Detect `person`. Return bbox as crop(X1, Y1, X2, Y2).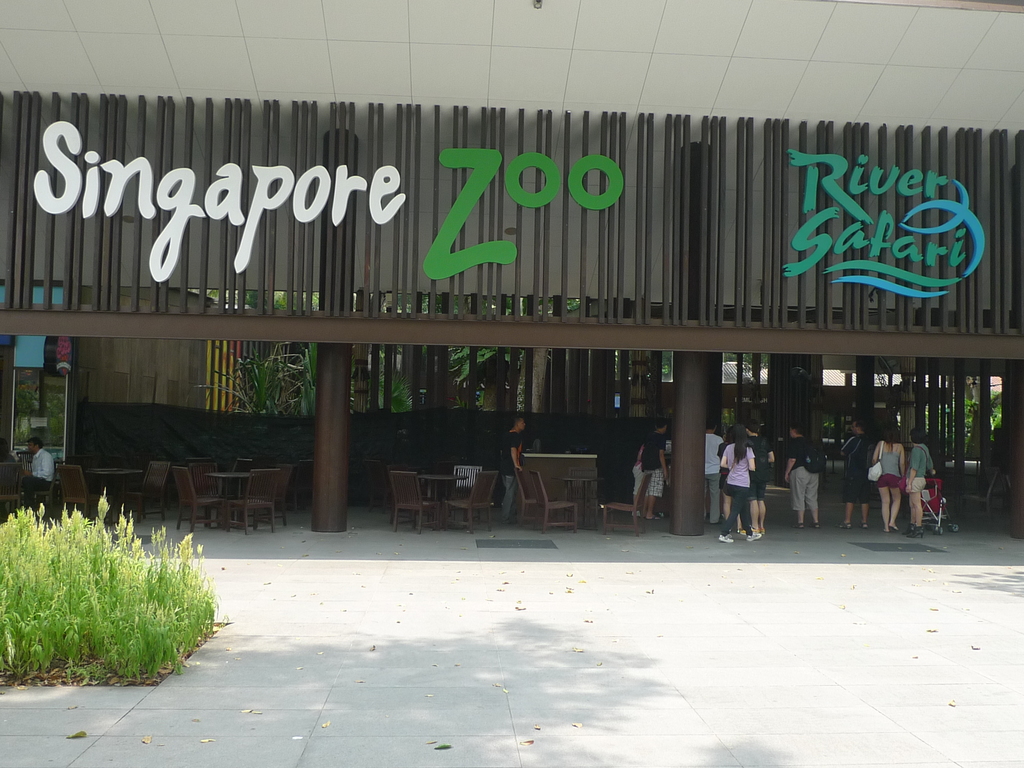
crop(499, 415, 525, 526).
